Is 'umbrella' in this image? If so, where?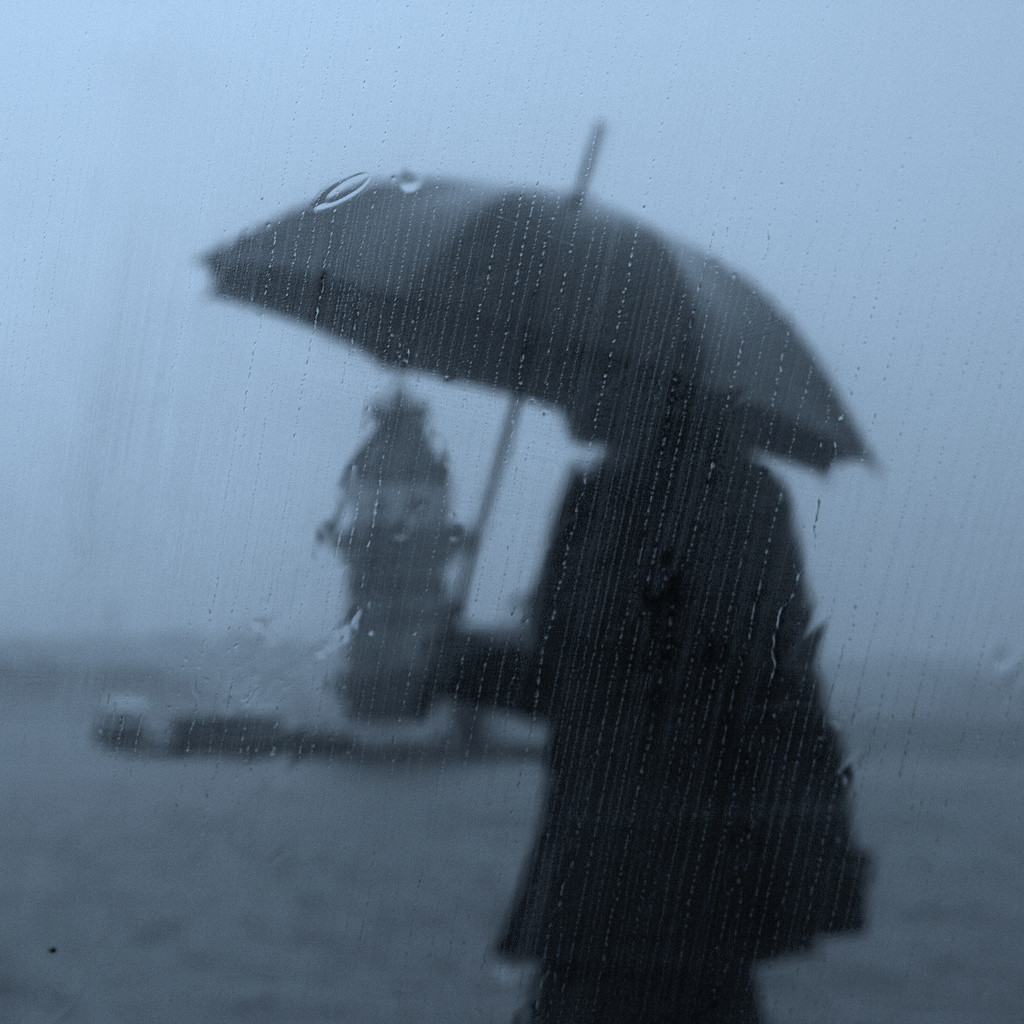
Yes, at <region>190, 120, 886, 715</region>.
